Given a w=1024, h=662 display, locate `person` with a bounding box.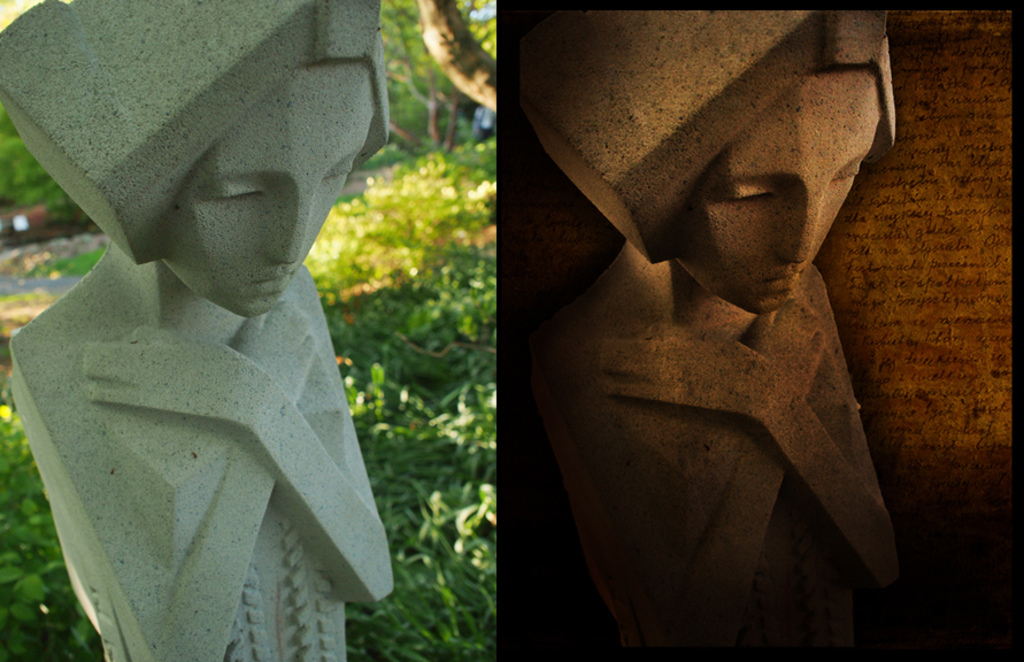
Located: <box>541,6,908,661</box>.
